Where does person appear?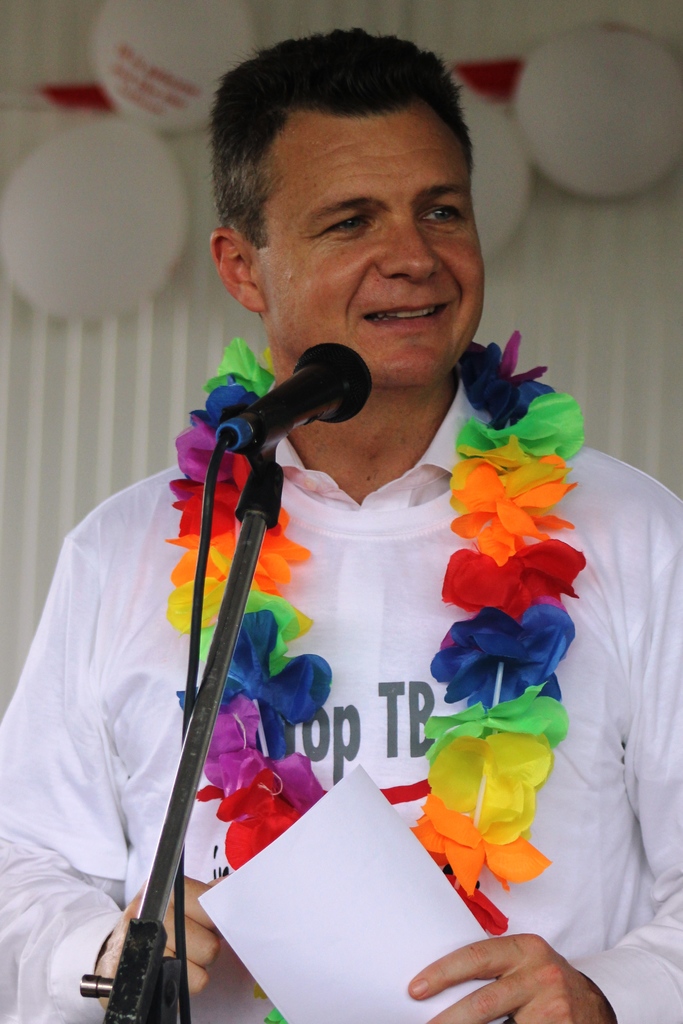
Appears at (left=0, top=27, right=682, bottom=1023).
